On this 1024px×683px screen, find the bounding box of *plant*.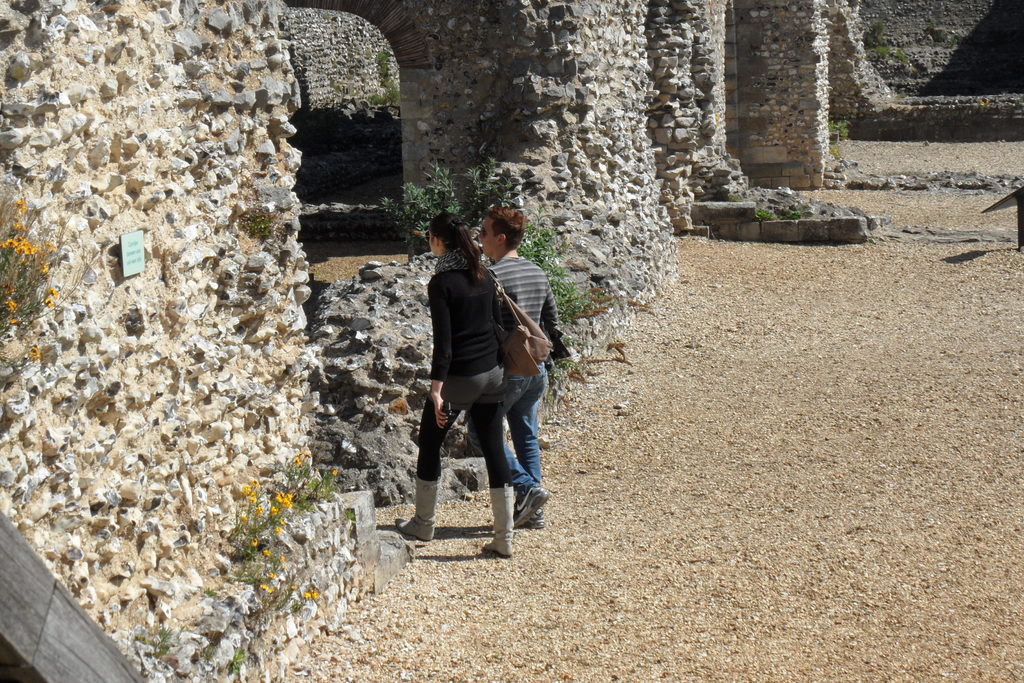
Bounding box: box(0, 158, 73, 343).
